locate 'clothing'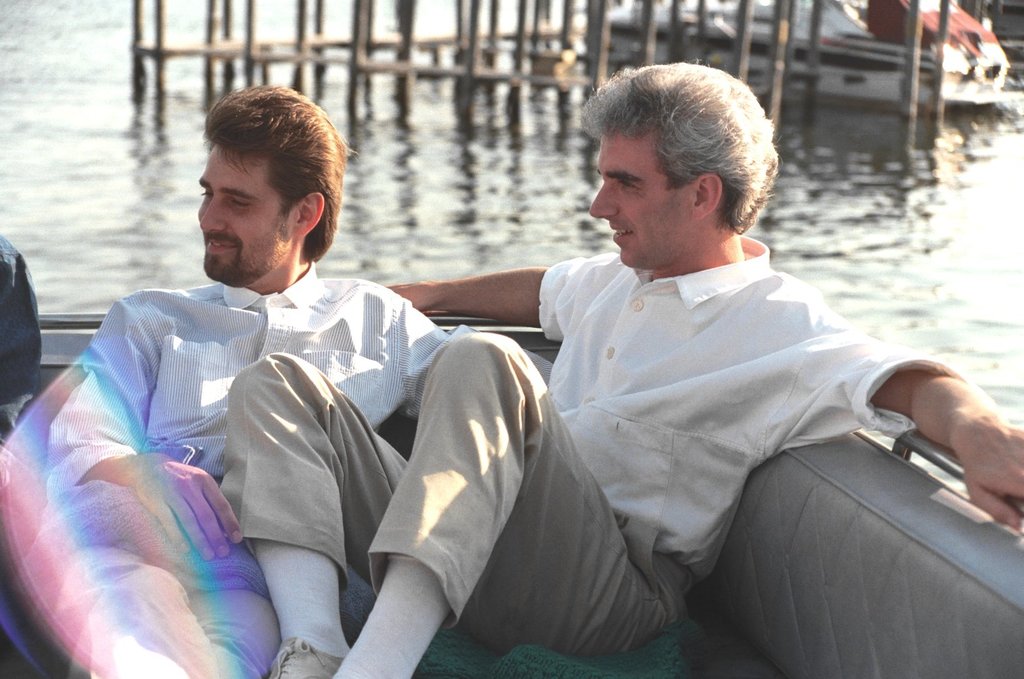
bbox=(77, 263, 456, 678)
